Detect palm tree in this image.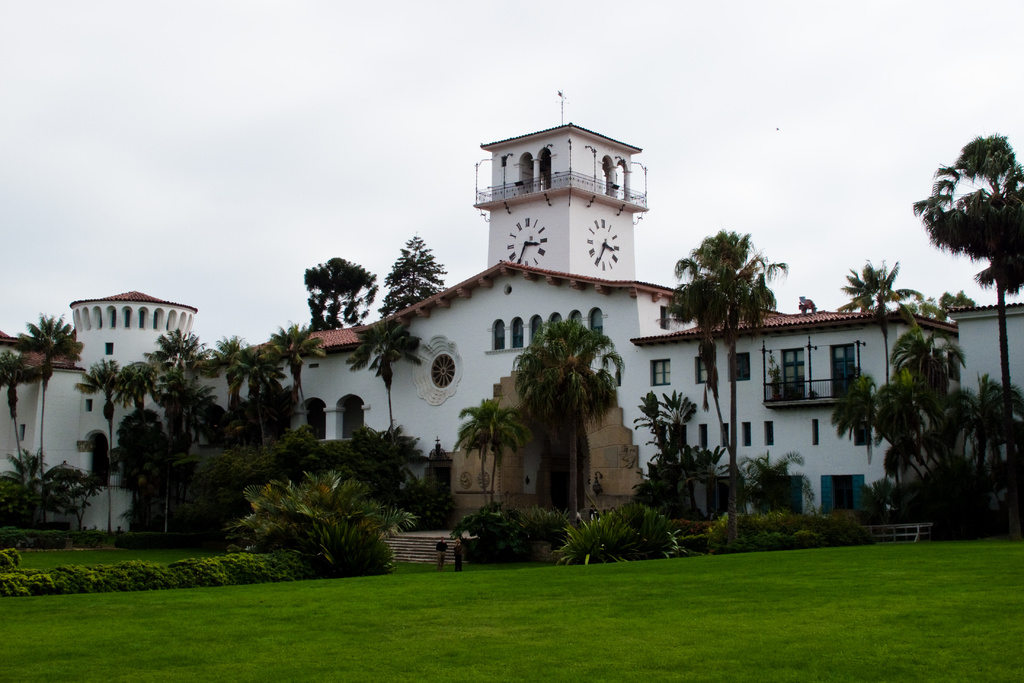
Detection: {"x1": 842, "y1": 259, "x2": 891, "y2": 325}.
